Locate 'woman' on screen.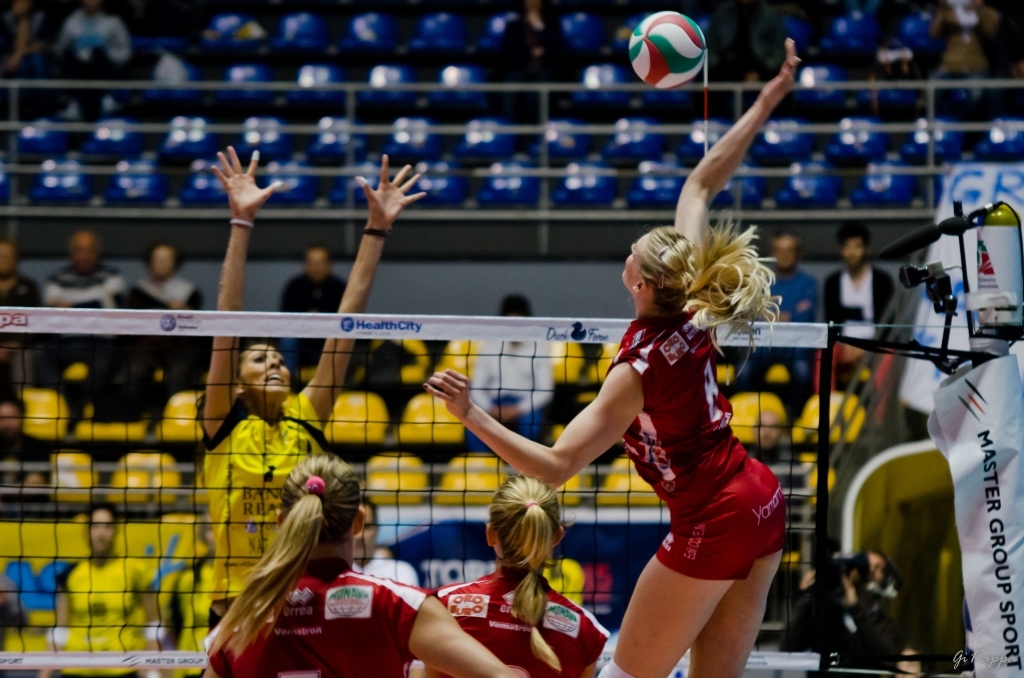
On screen at 398:469:606:677.
